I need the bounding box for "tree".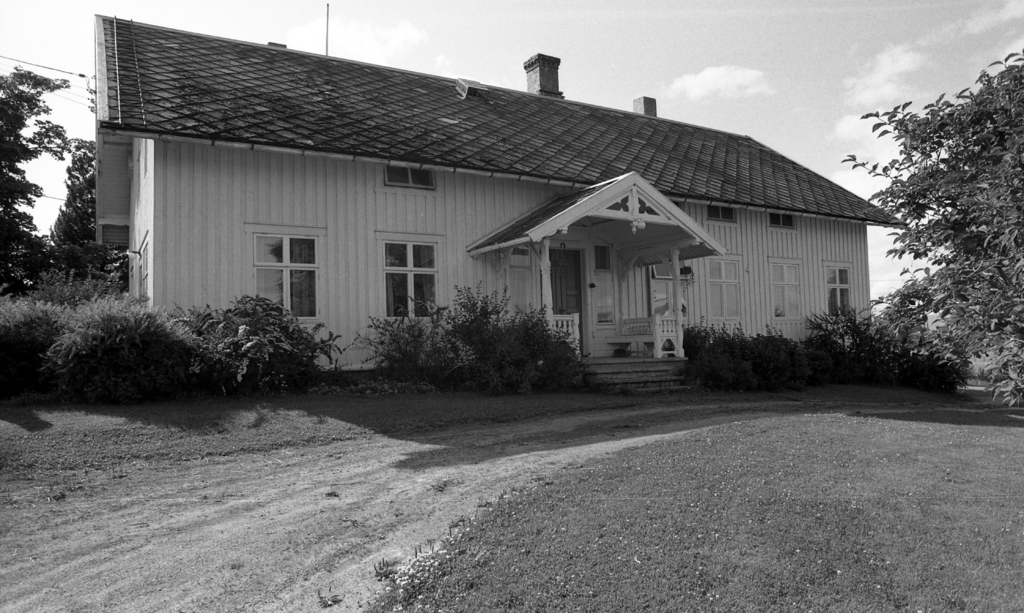
Here it is: 0/65/72/305.
